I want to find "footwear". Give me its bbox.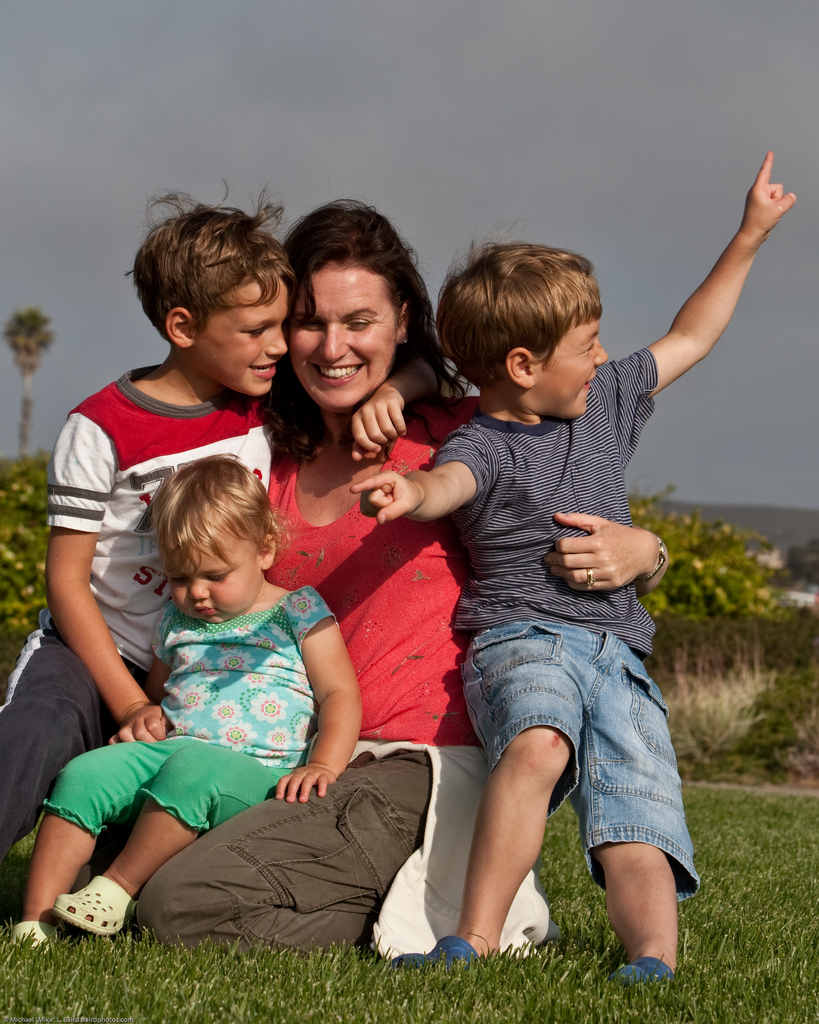
<bbox>608, 951, 690, 1011</bbox>.
